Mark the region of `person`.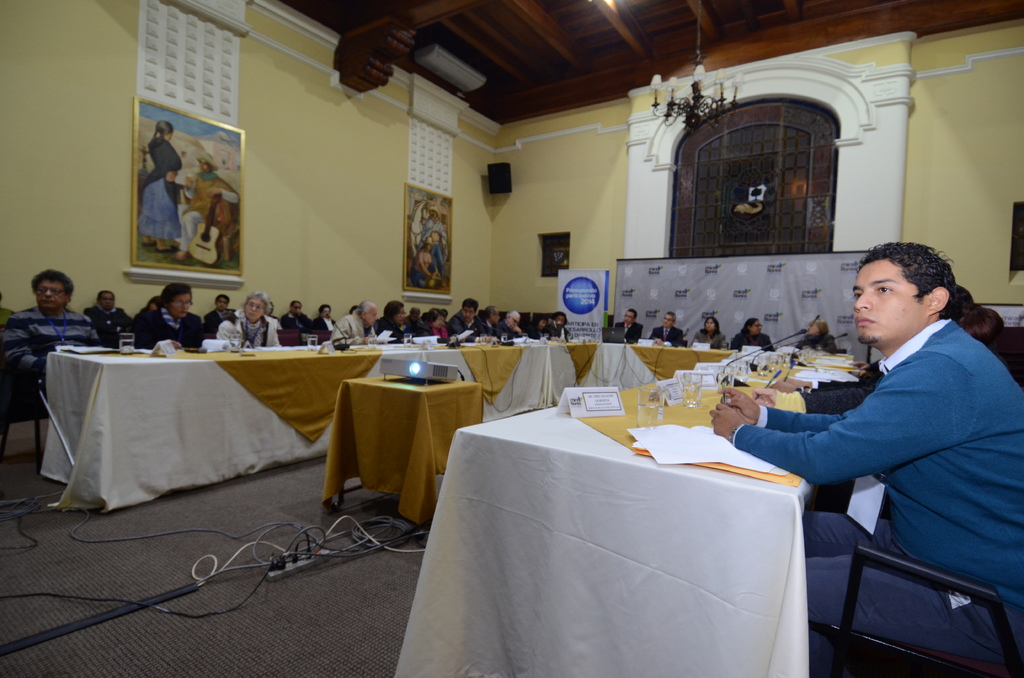
Region: 645/312/685/346.
